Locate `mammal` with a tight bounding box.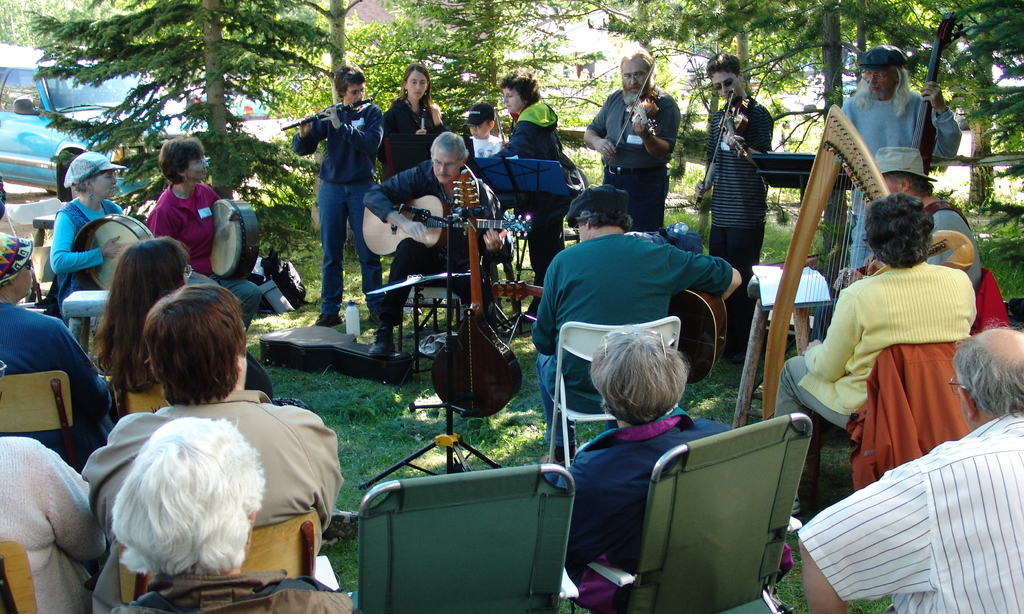
{"x1": 580, "y1": 44, "x2": 682, "y2": 237}.
